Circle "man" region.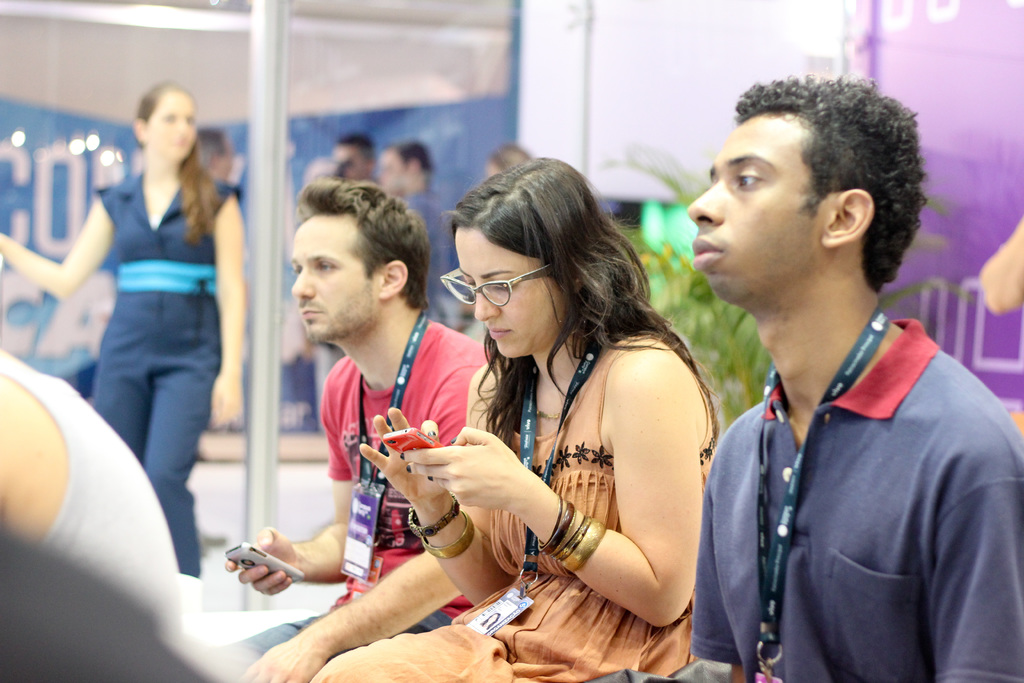
Region: rect(0, 536, 218, 682).
